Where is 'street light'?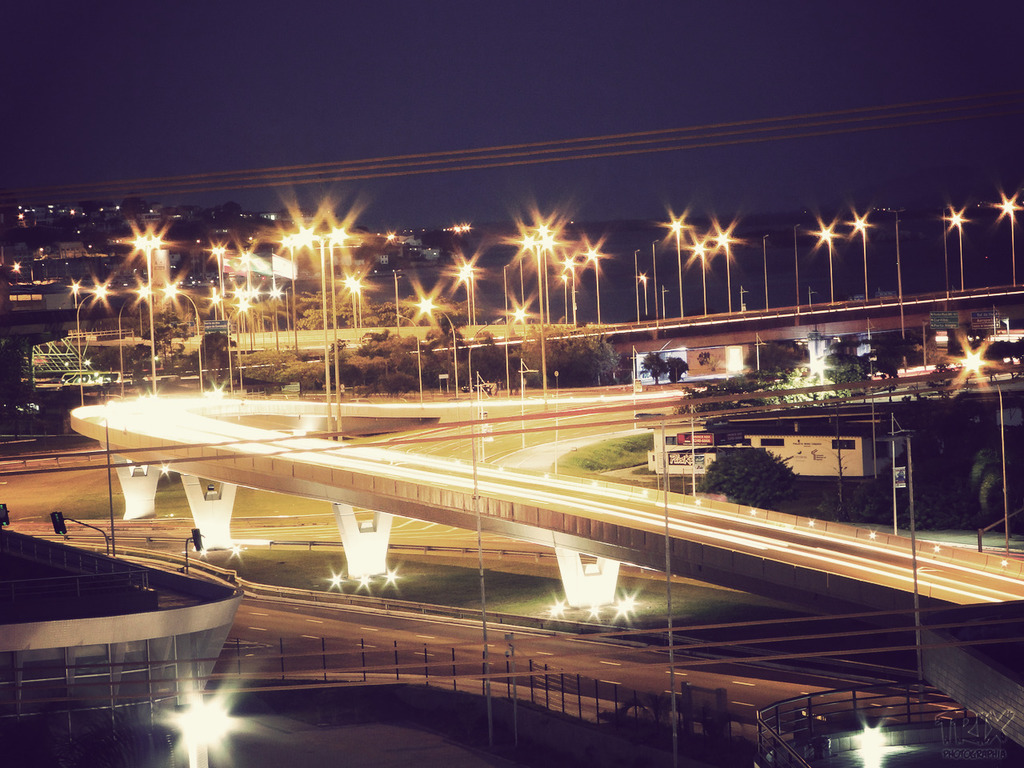
130 232 170 393.
